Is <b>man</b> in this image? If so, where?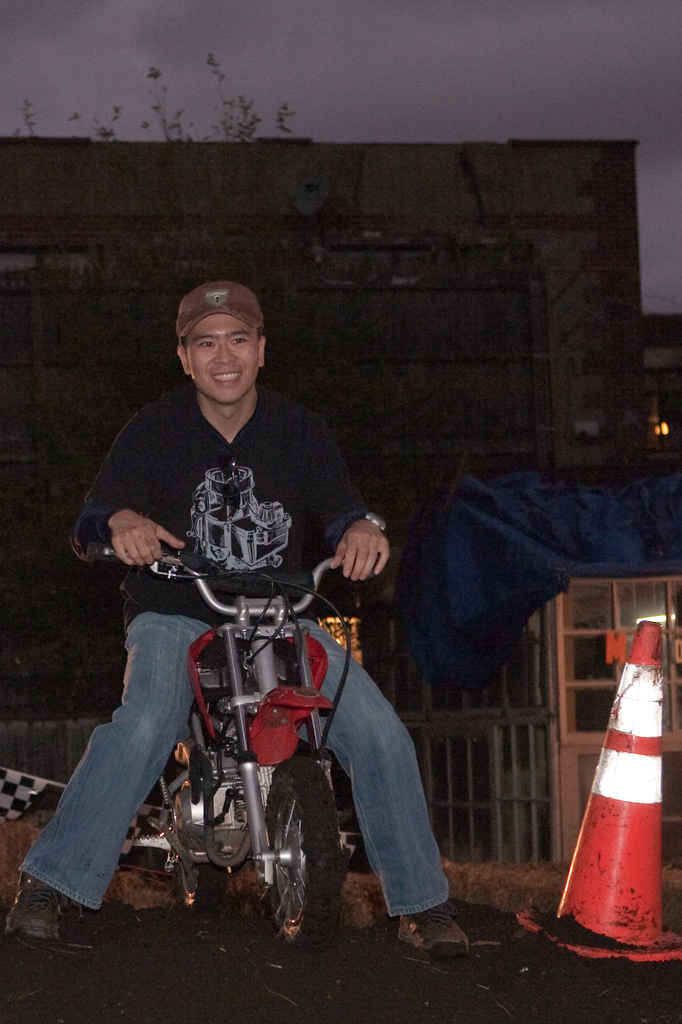
Yes, at {"left": 4, "top": 282, "right": 470, "bottom": 963}.
